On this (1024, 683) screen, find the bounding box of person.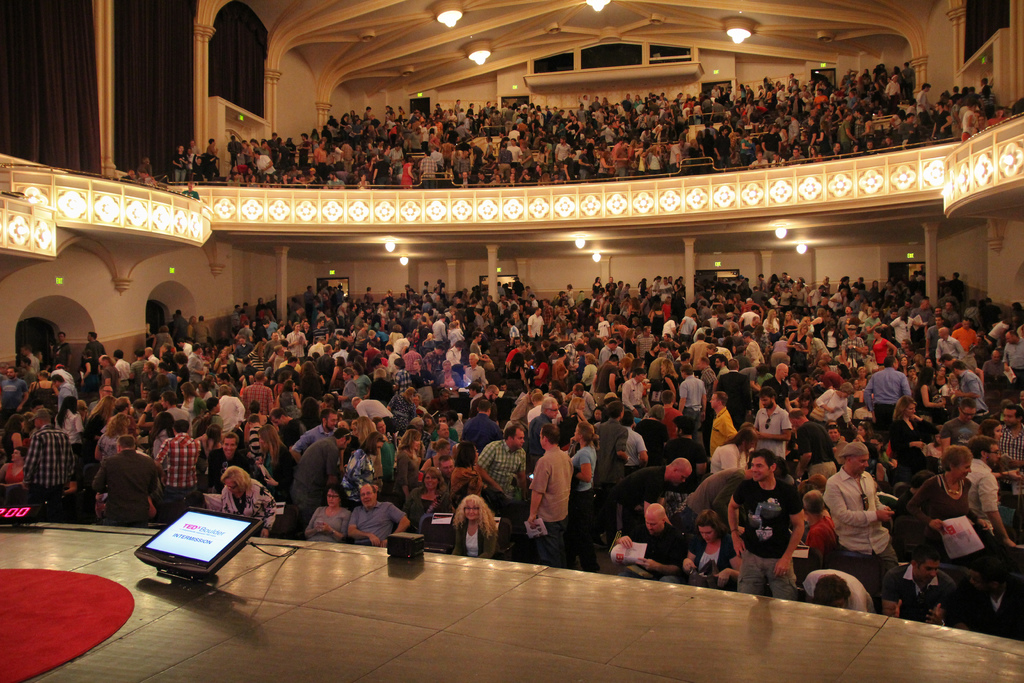
Bounding box: 256/425/294/500.
